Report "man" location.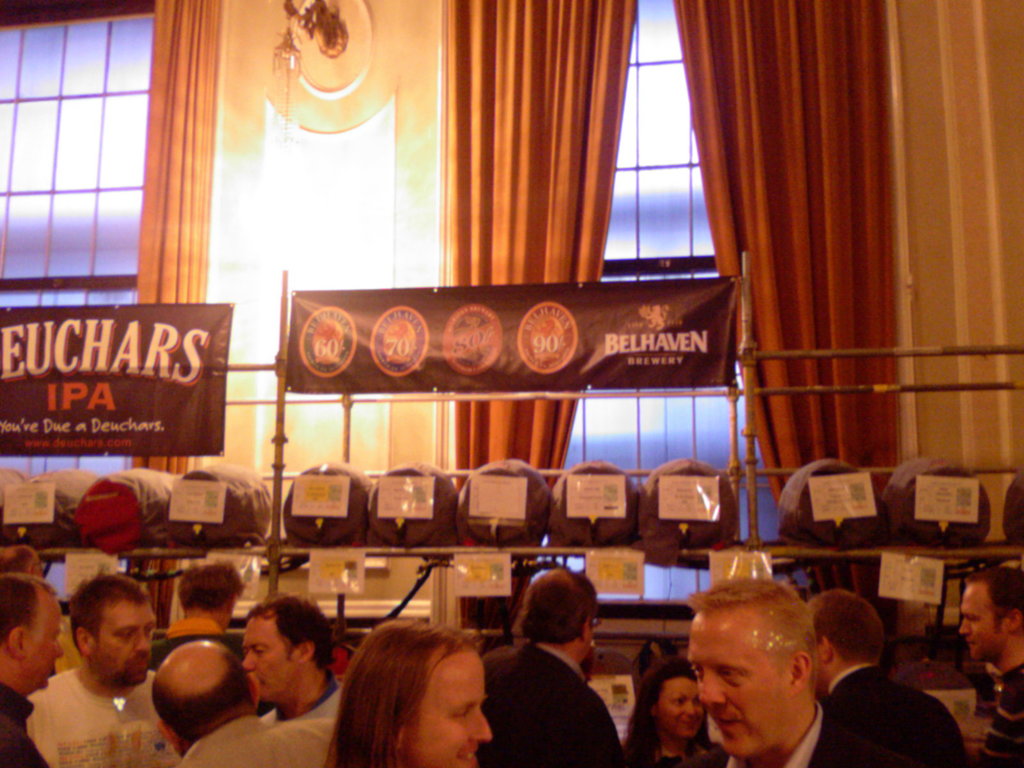
Report: 240,591,337,719.
